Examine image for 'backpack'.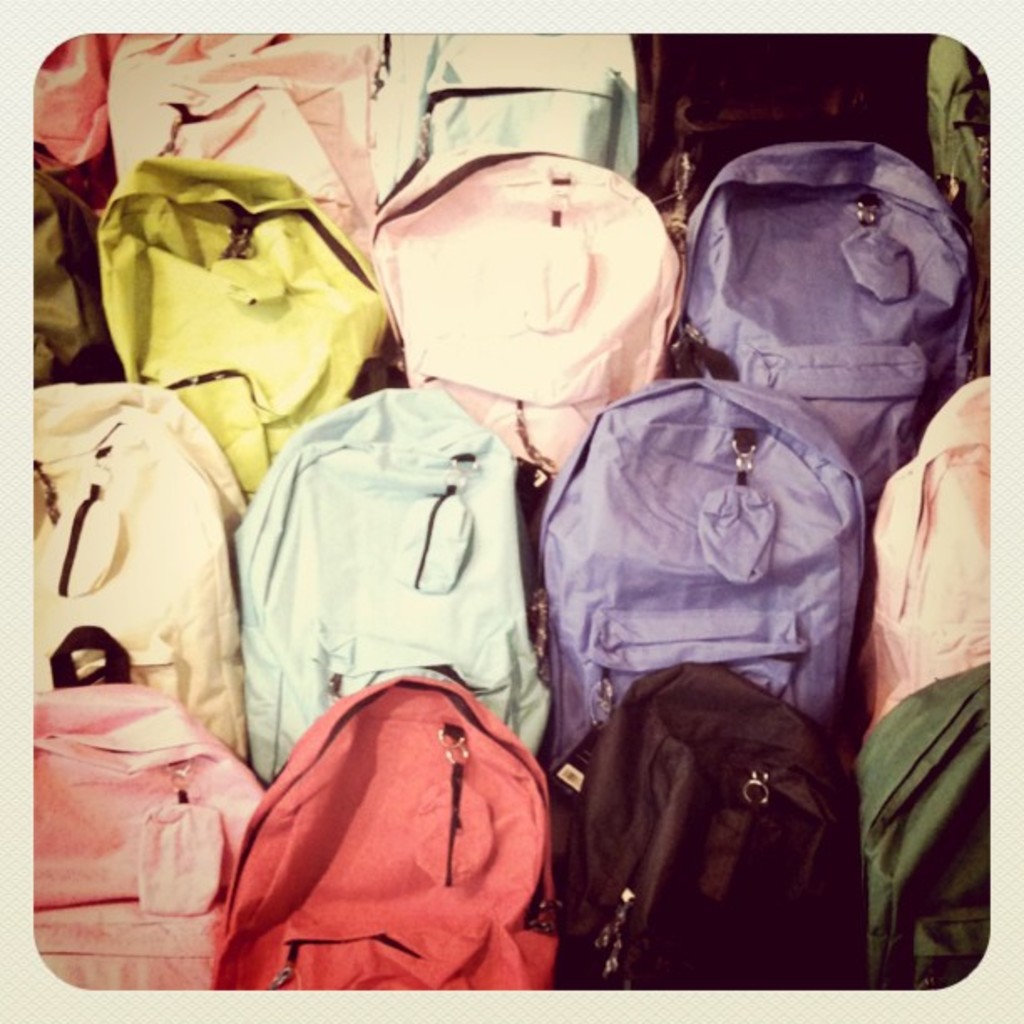
Examination result: 380 33 644 221.
